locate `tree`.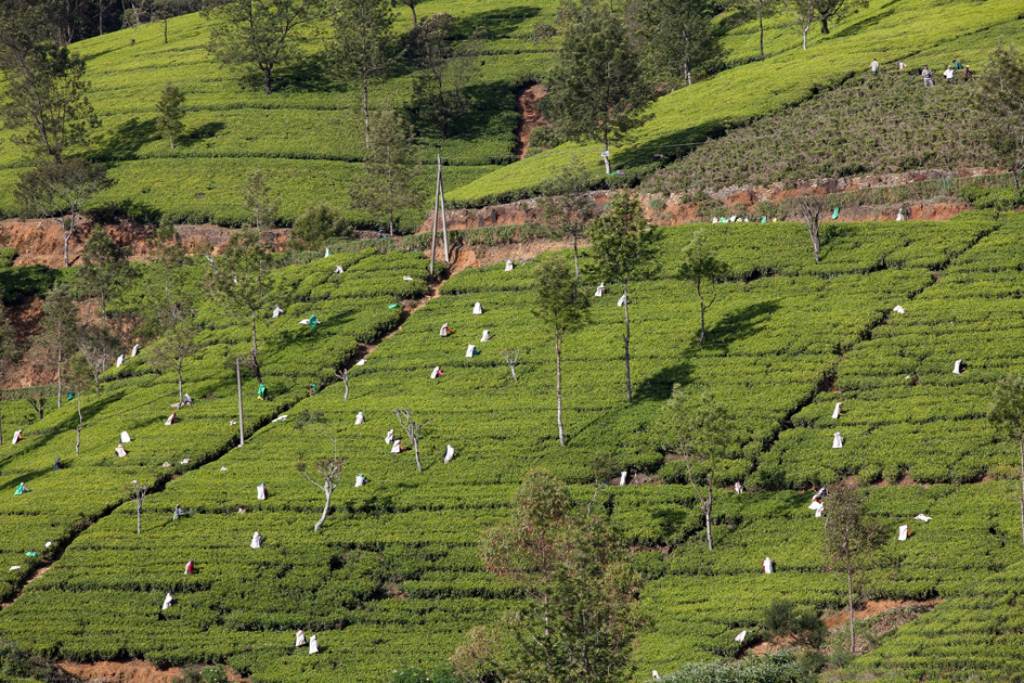
Bounding box: 15,150,111,263.
